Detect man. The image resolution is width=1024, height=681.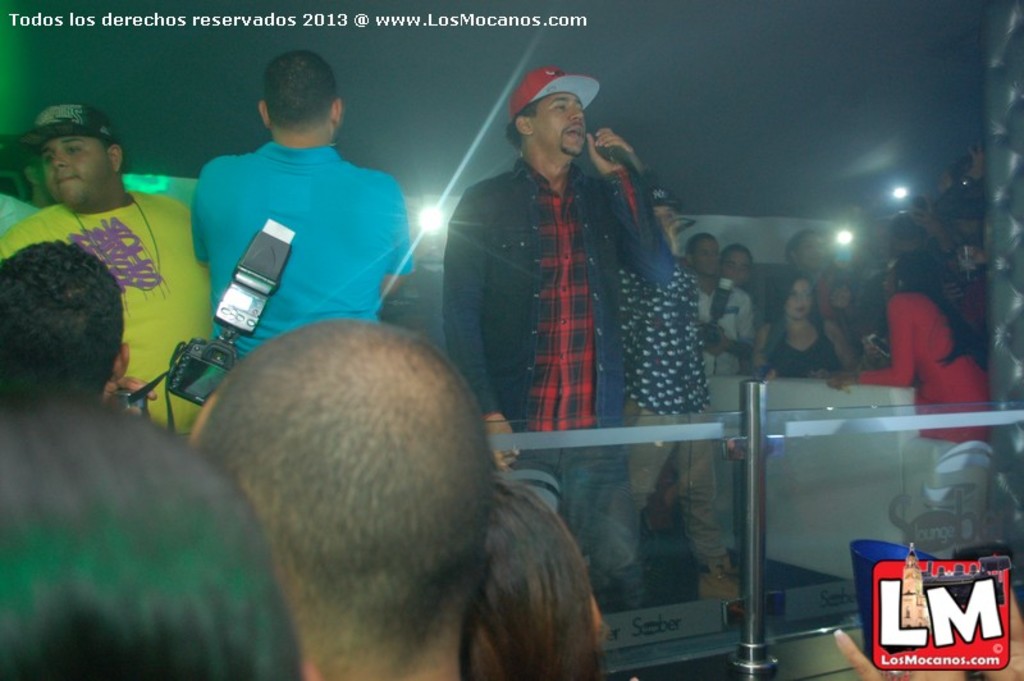
select_region(186, 323, 494, 680).
